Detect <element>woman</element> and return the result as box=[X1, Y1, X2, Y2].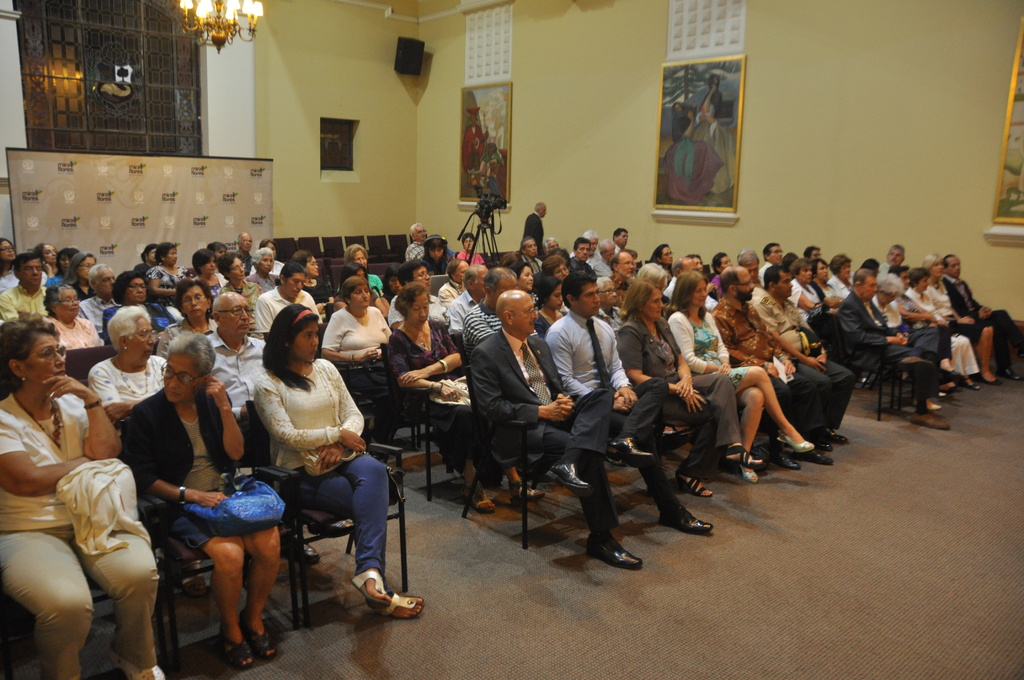
box=[533, 280, 571, 337].
